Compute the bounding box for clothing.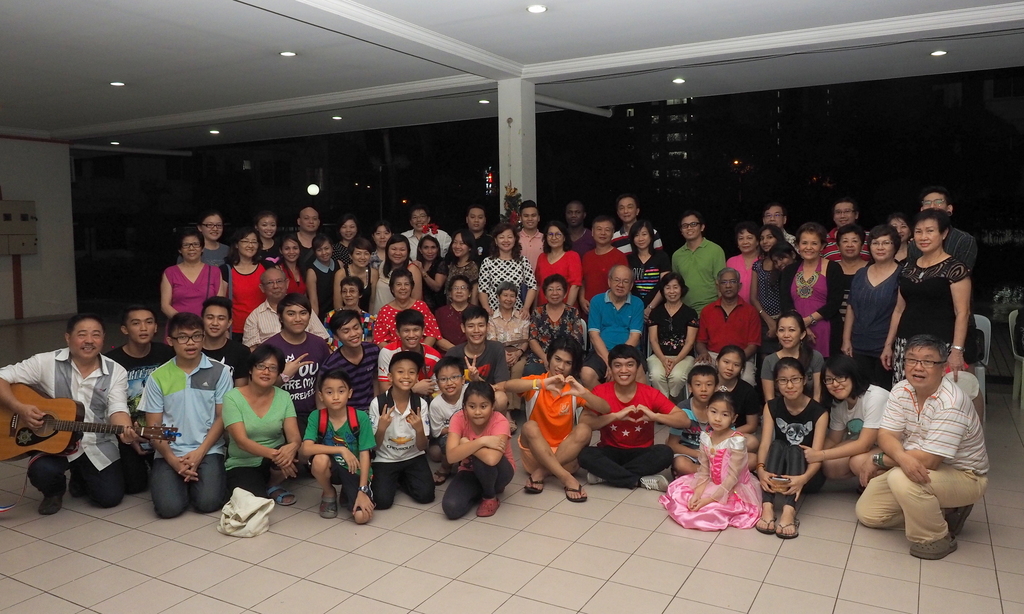
438,395,464,439.
